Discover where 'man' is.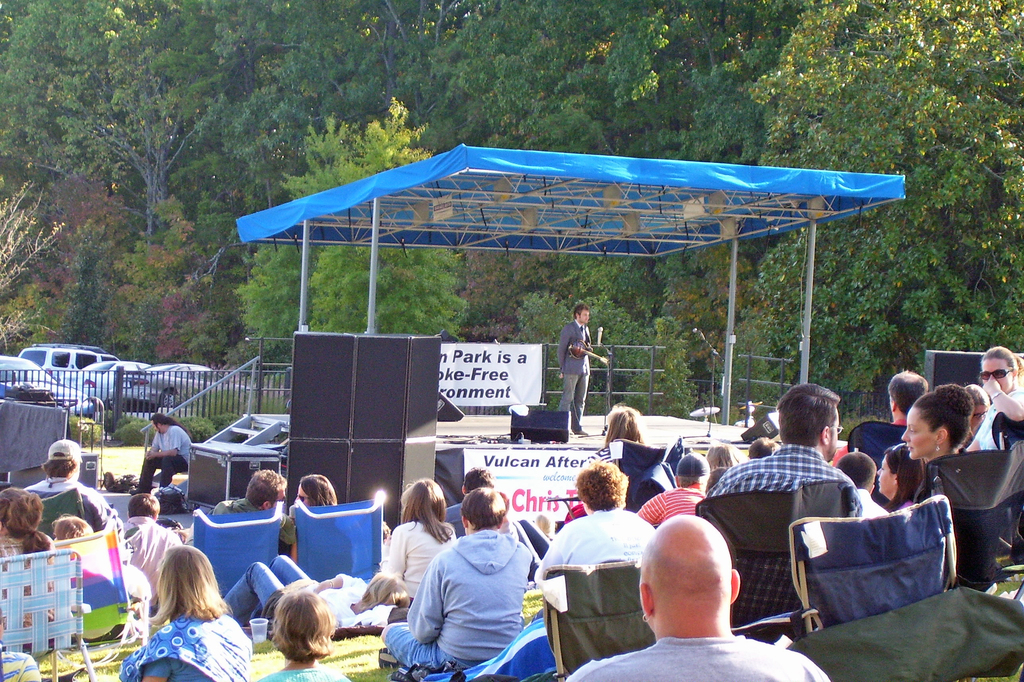
Discovered at bbox(378, 489, 532, 665).
